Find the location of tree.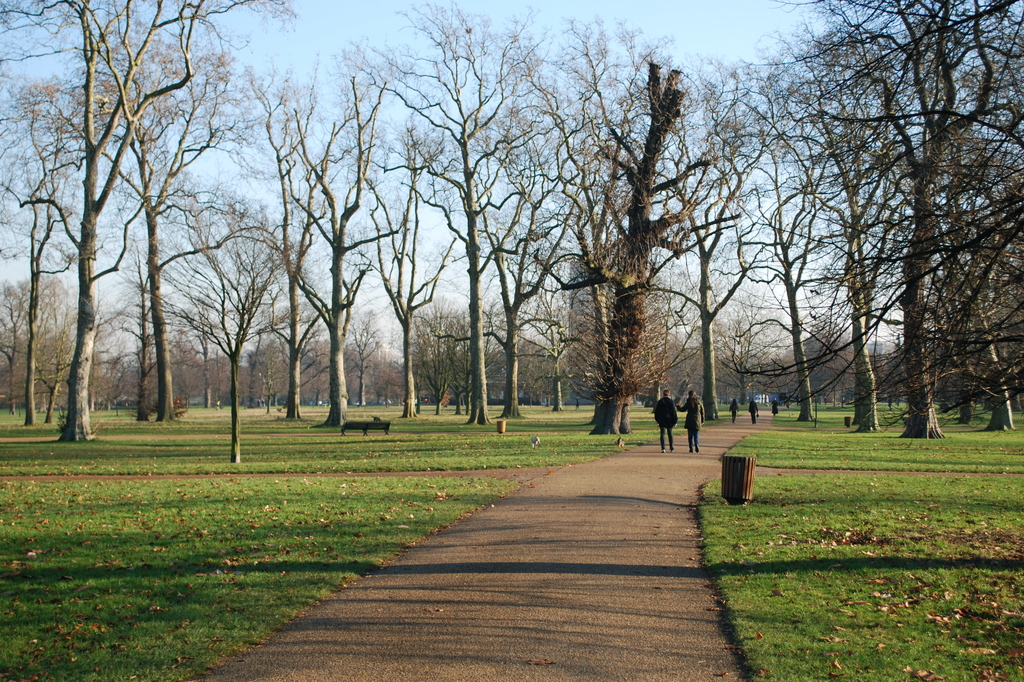
Location: {"x1": 138, "y1": 200, "x2": 289, "y2": 472}.
